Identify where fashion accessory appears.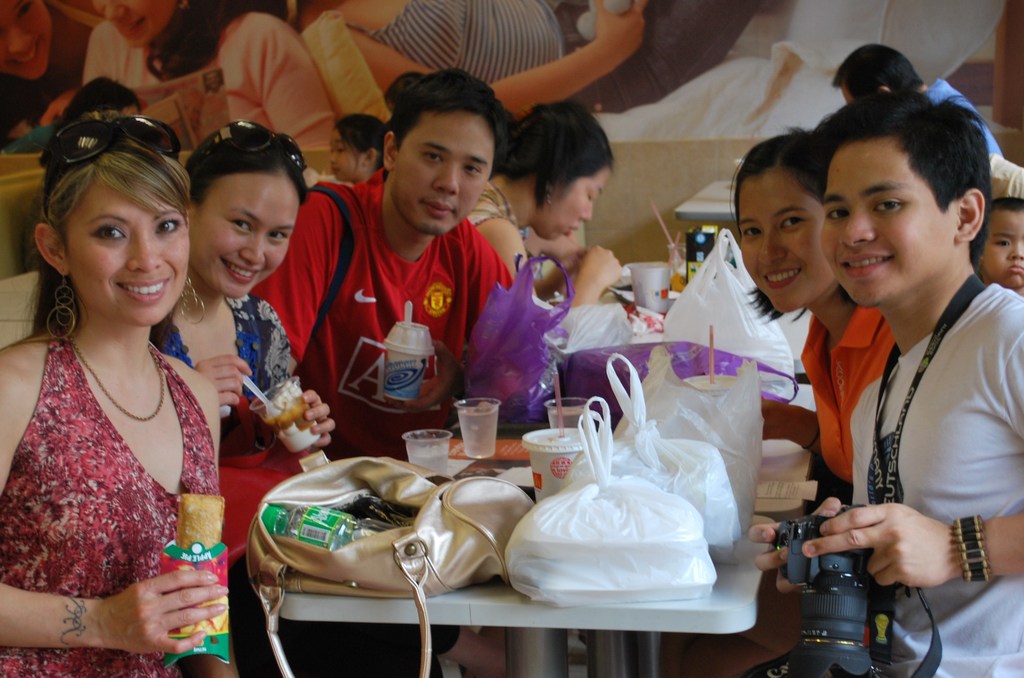
Appears at 42,268,79,342.
